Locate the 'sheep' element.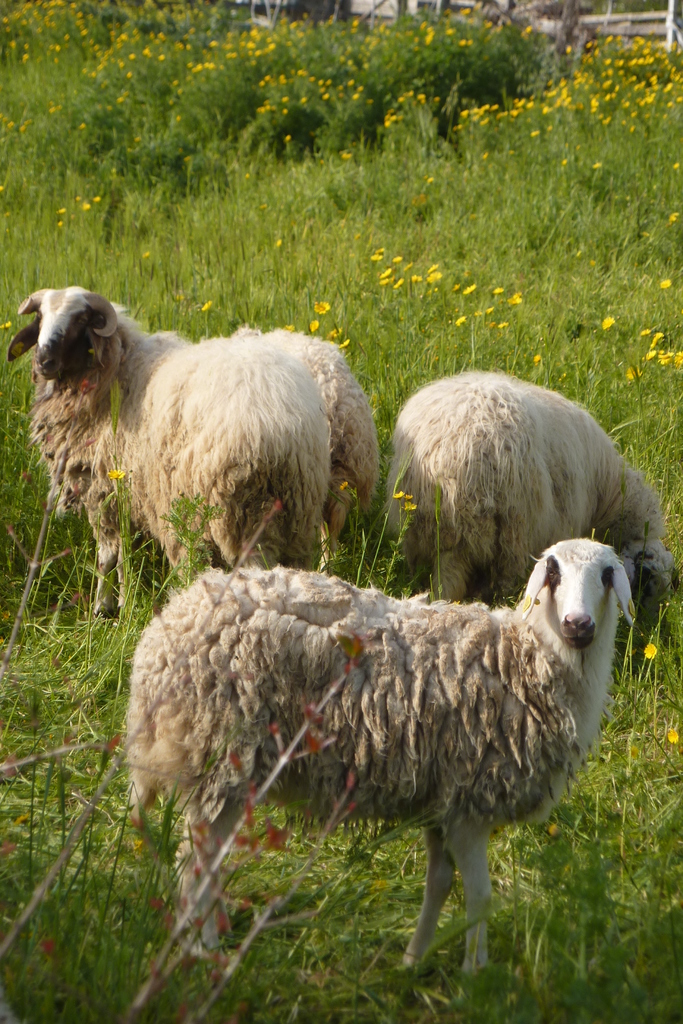
Element bbox: (x1=381, y1=368, x2=682, y2=637).
